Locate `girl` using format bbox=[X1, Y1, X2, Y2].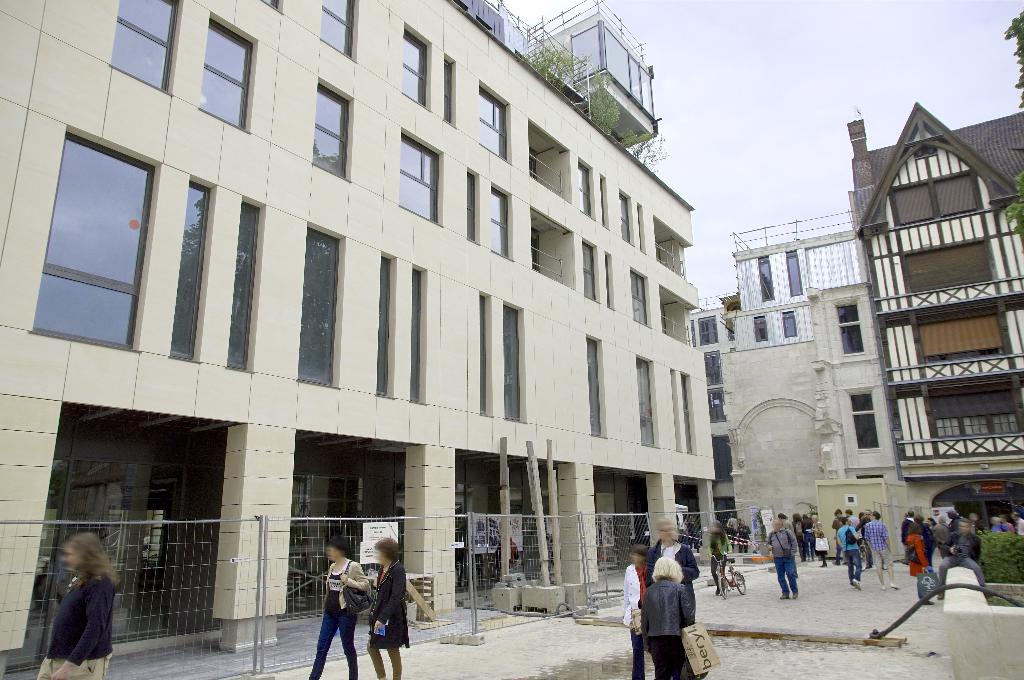
bbox=[649, 558, 688, 673].
